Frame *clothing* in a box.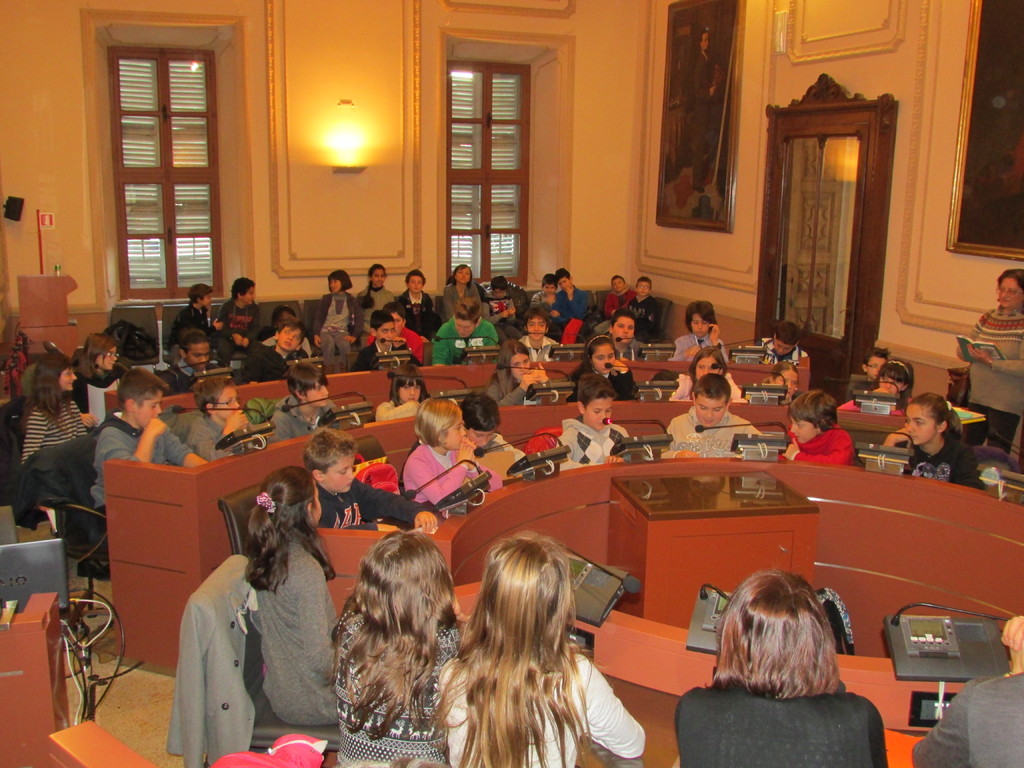
{"left": 912, "top": 668, "right": 1023, "bottom": 767}.
